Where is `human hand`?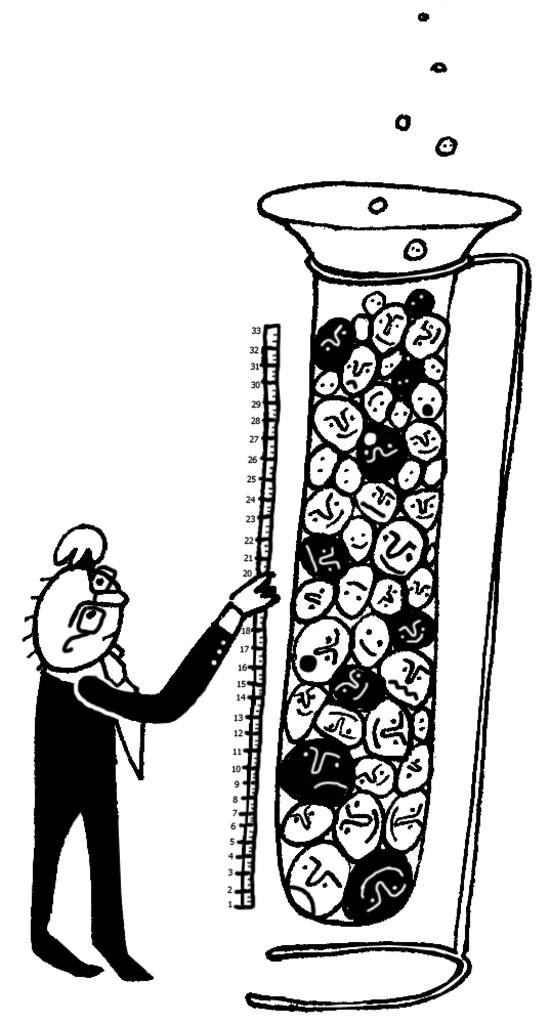
<bbox>52, 522, 108, 570</bbox>.
